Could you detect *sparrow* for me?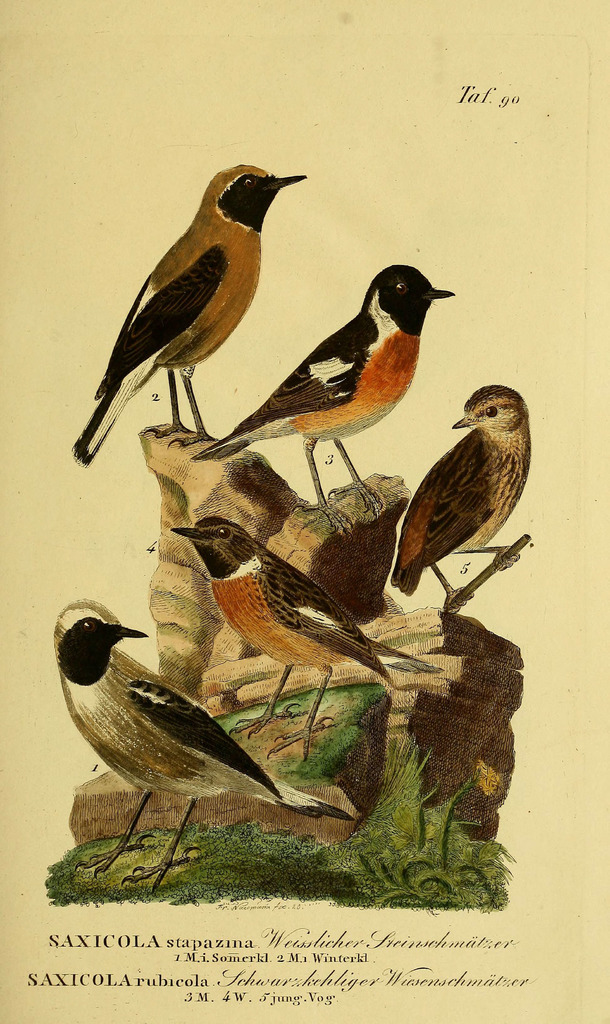
Detection result: rect(47, 601, 359, 897).
